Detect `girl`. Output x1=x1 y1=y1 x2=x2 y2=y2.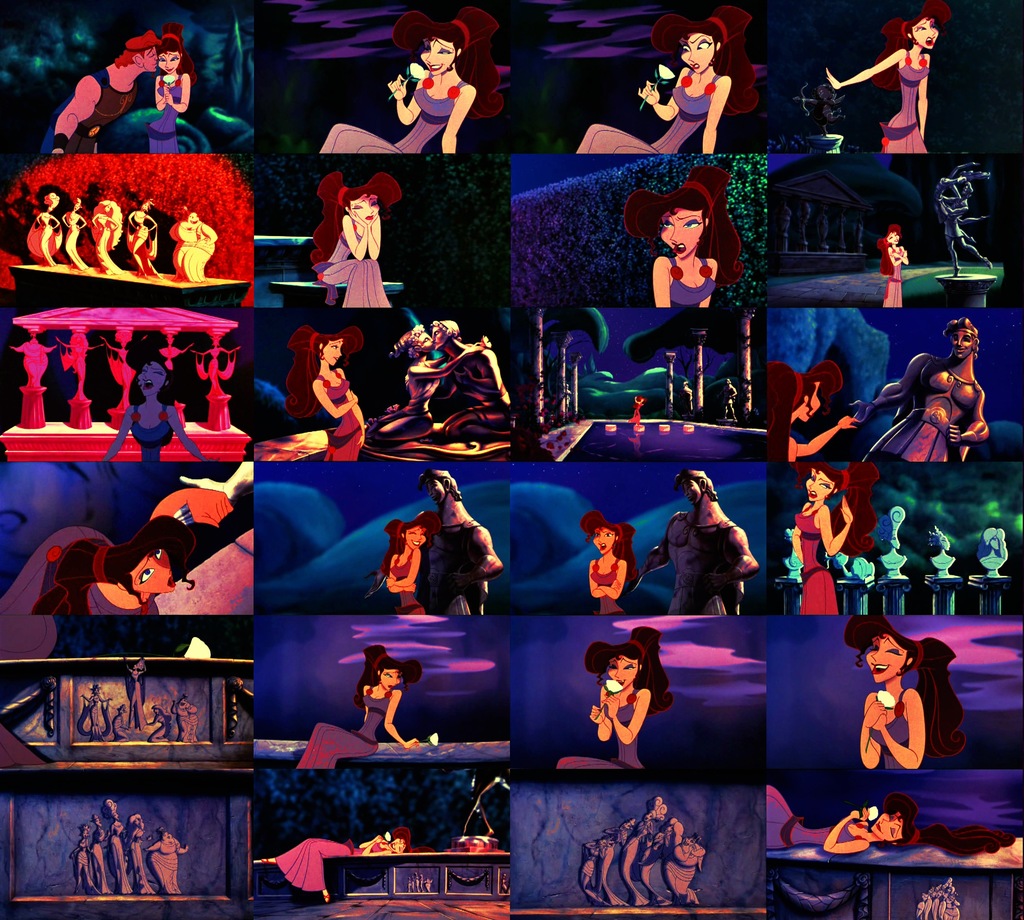
x1=390 y1=319 x2=493 y2=441.
